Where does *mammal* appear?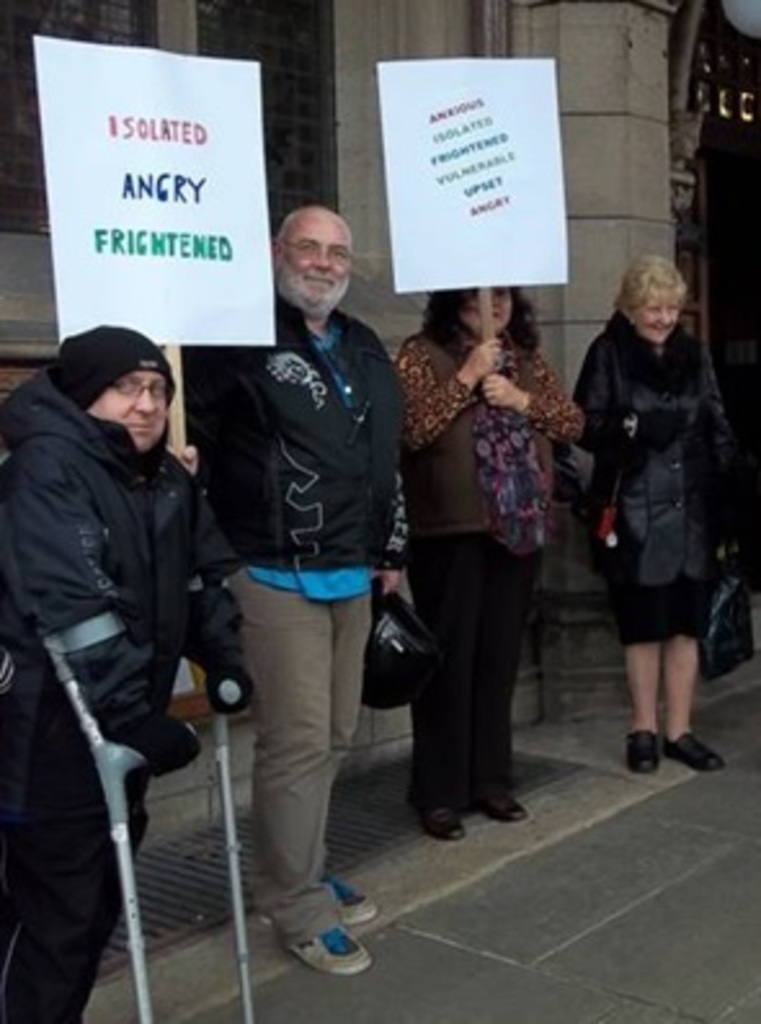
Appears at l=570, t=253, r=720, b=769.
